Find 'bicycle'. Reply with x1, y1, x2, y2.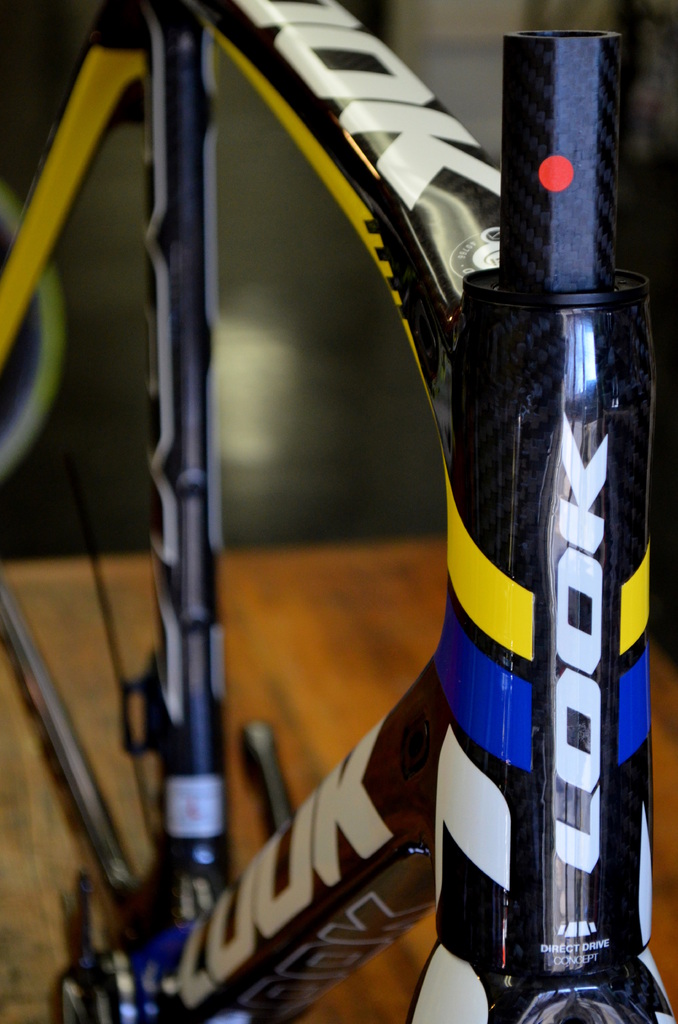
23, 0, 677, 1023.
